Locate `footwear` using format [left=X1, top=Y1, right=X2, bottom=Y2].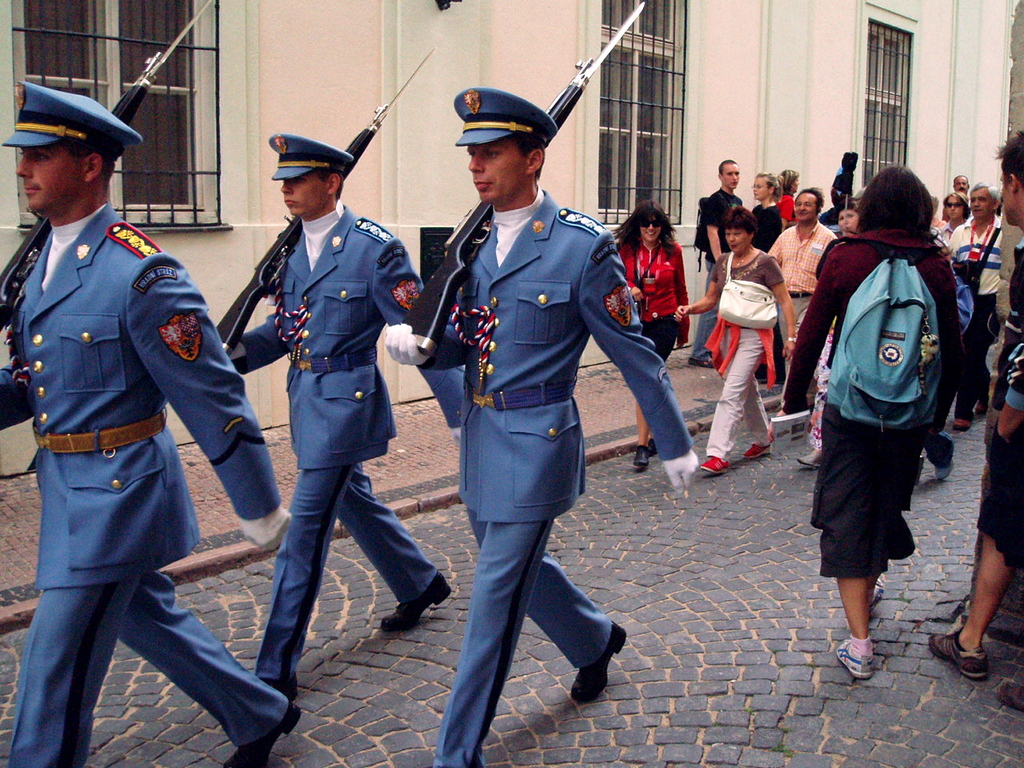
[left=698, top=451, right=730, bottom=477].
